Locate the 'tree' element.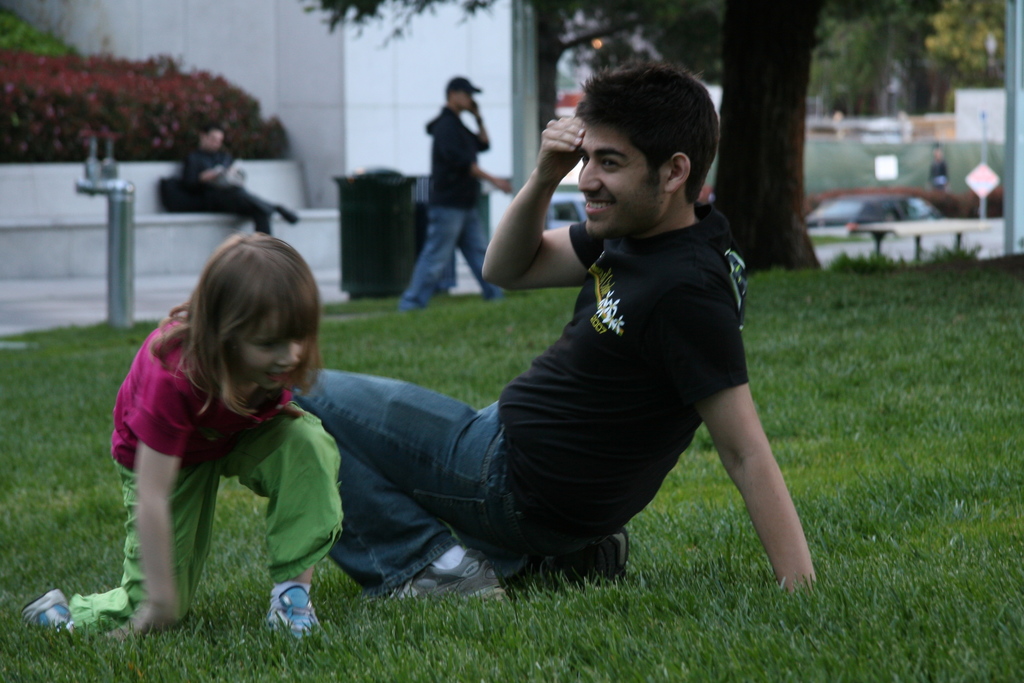
Element bbox: [5, 47, 314, 164].
